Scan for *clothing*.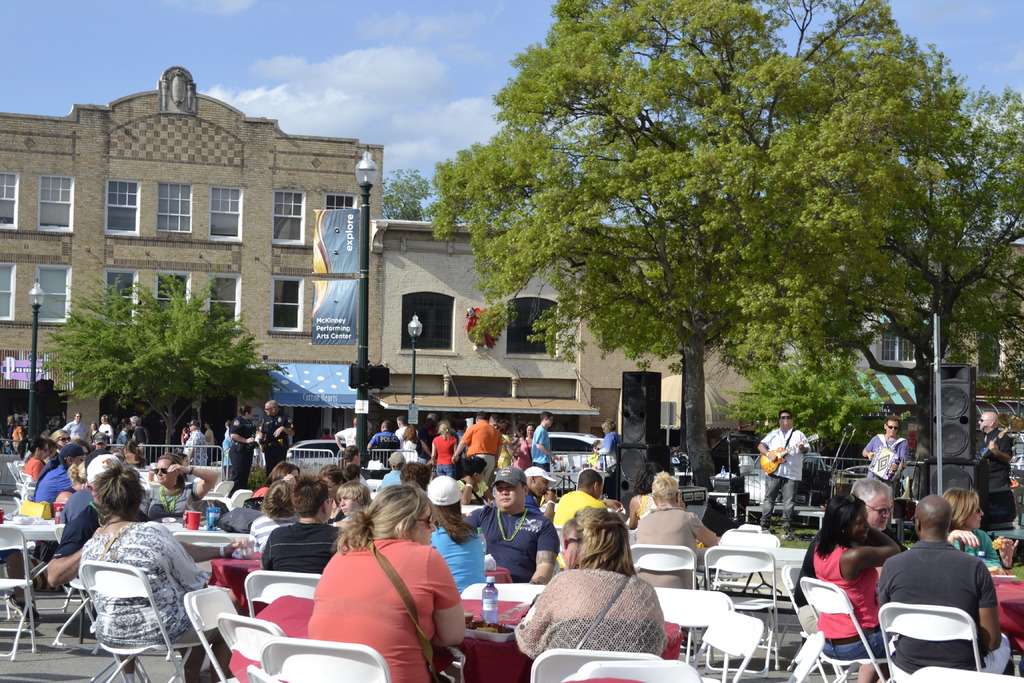
Scan result: Rect(900, 539, 1011, 672).
